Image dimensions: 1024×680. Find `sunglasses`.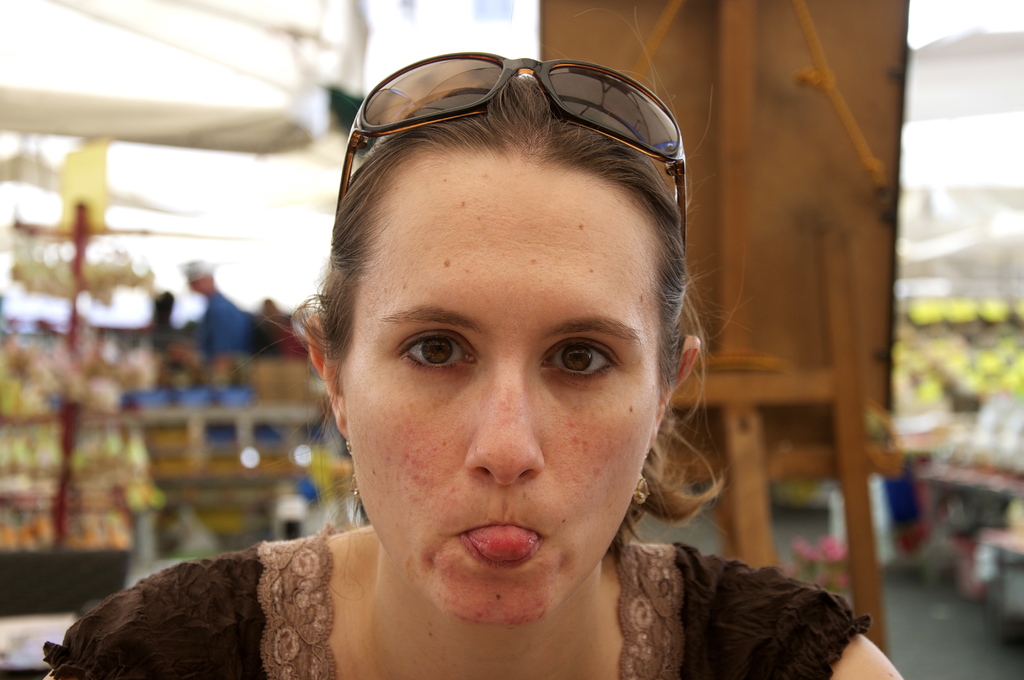
(333, 53, 685, 254).
